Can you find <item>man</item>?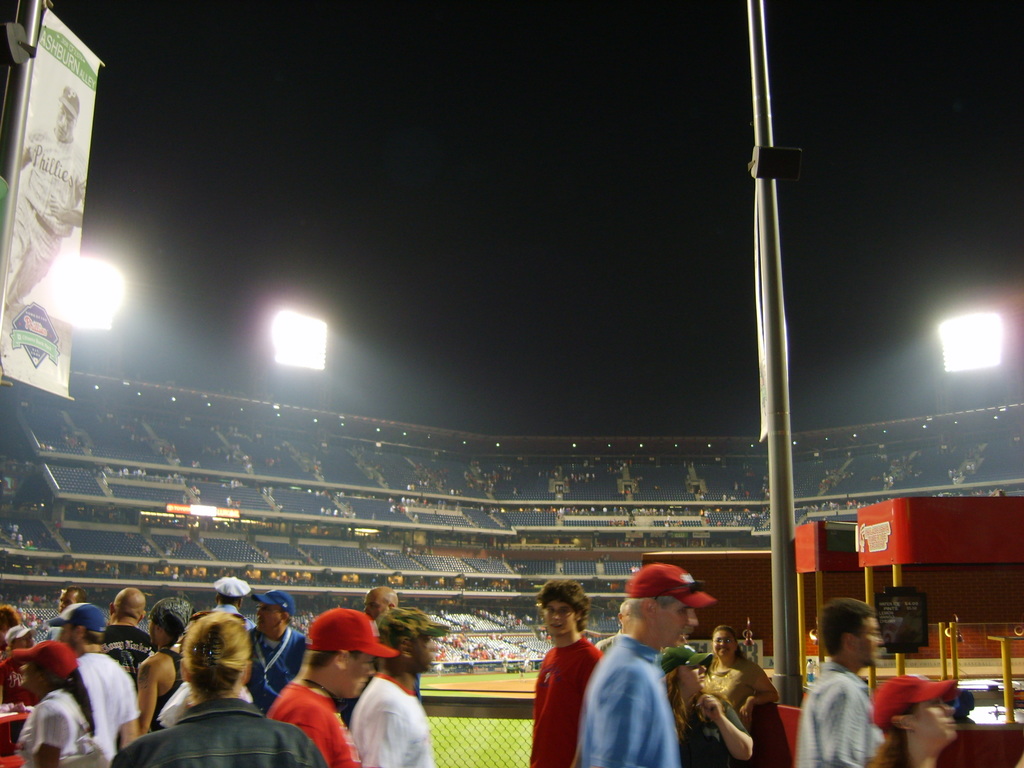
Yes, bounding box: x1=350, y1=605, x2=452, y2=767.
